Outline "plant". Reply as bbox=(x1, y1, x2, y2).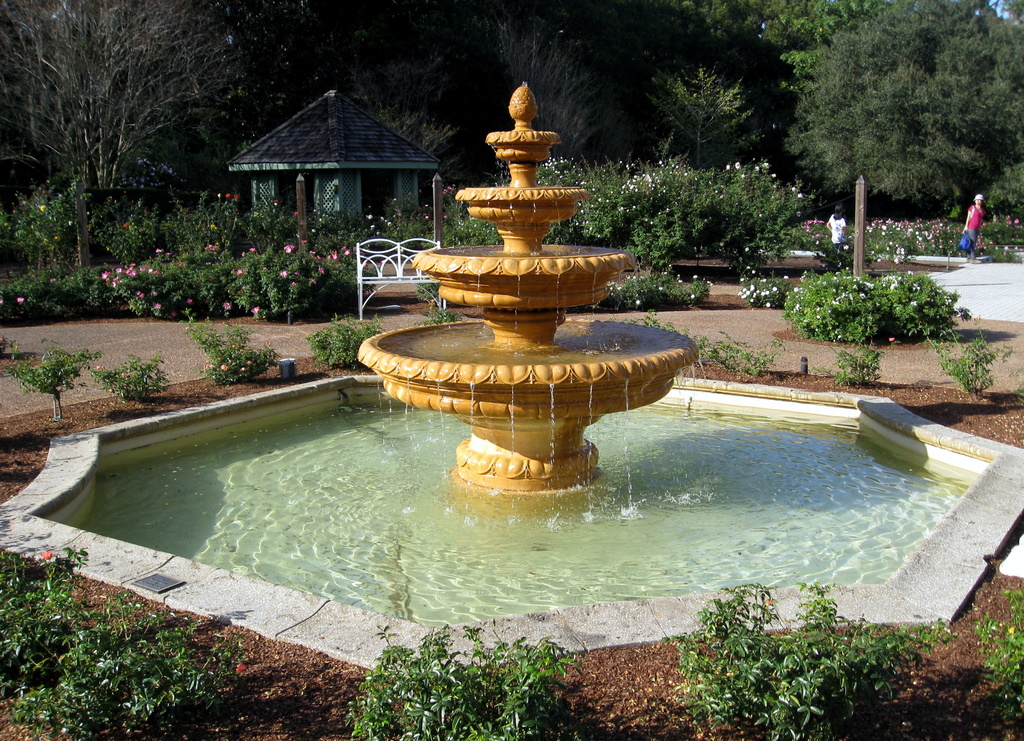
bbox=(913, 321, 1016, 396).
